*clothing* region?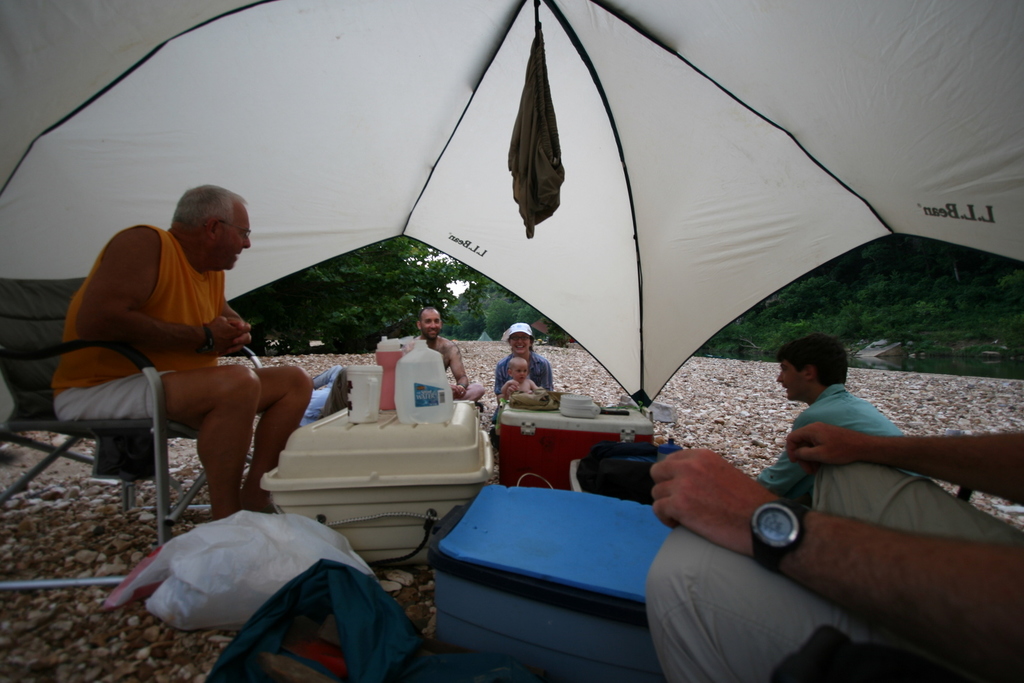
{"x1": 641, "y1": 462, "x2": 1023, "y2": 682}
